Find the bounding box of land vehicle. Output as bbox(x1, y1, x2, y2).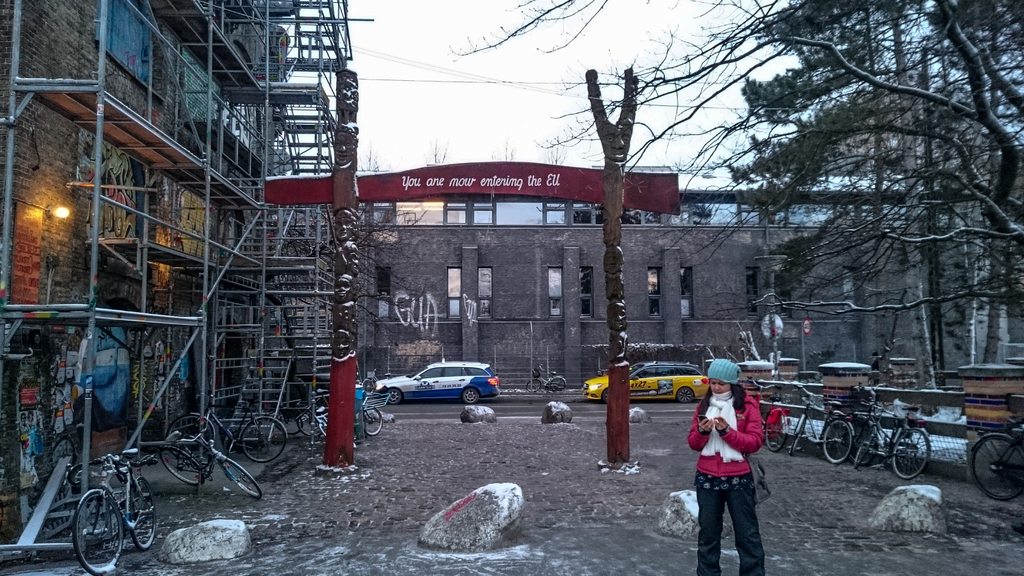
bbox(792, 386, 856, 463).
